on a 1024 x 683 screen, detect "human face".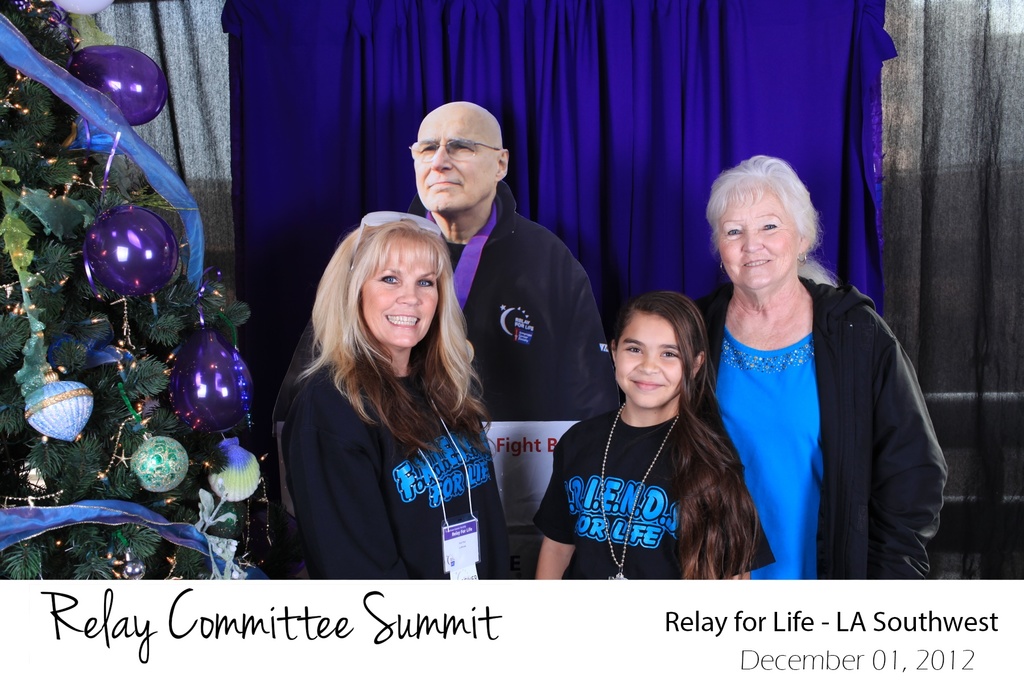
x1=719 y1=193 x2=805 y2=290.
